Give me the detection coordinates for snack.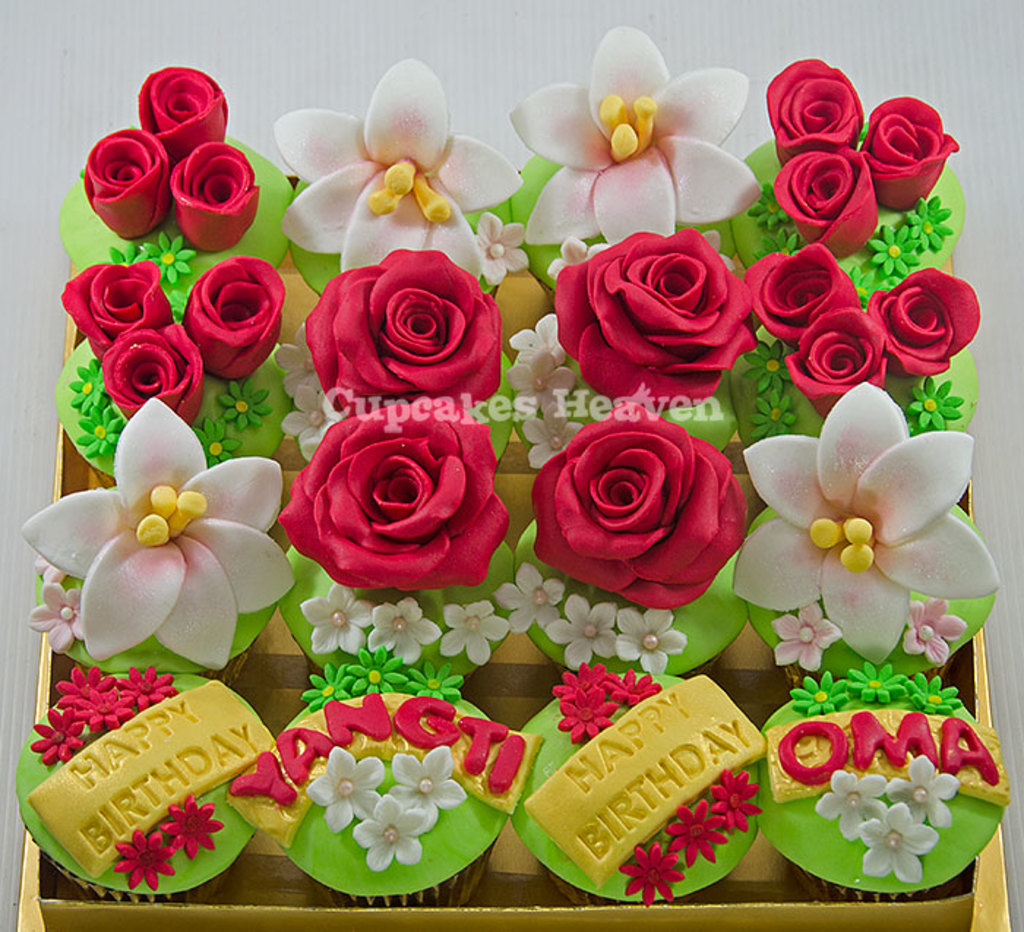
pyautogui.locateOnScreen(234, 650, 528, 914).
